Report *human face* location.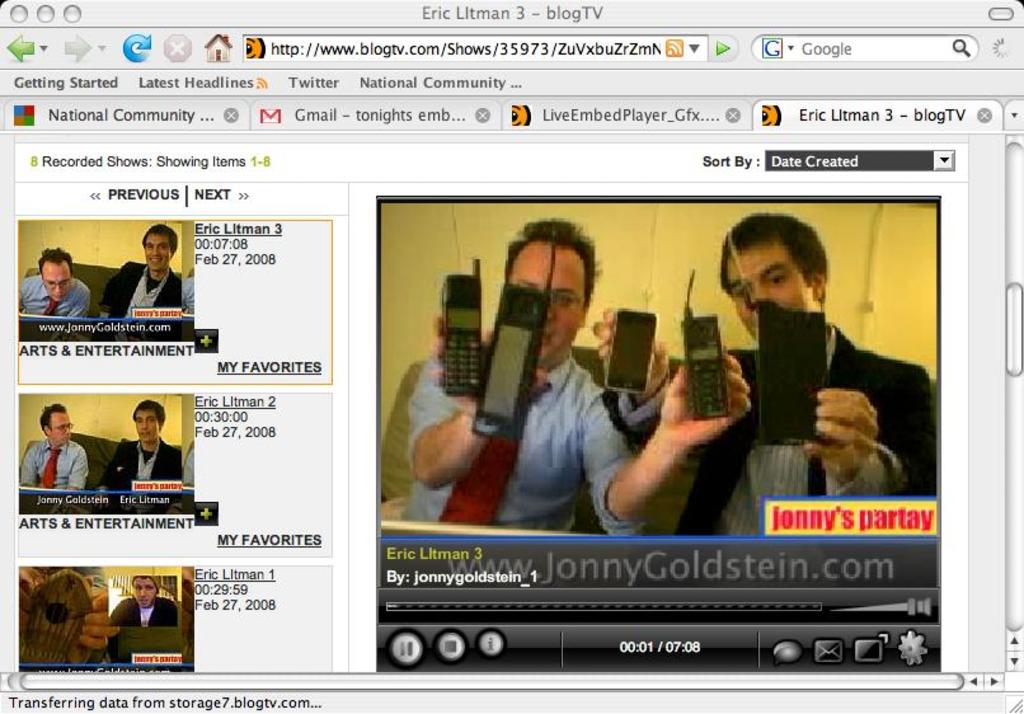
Report: [41, 260, 71, 304].
